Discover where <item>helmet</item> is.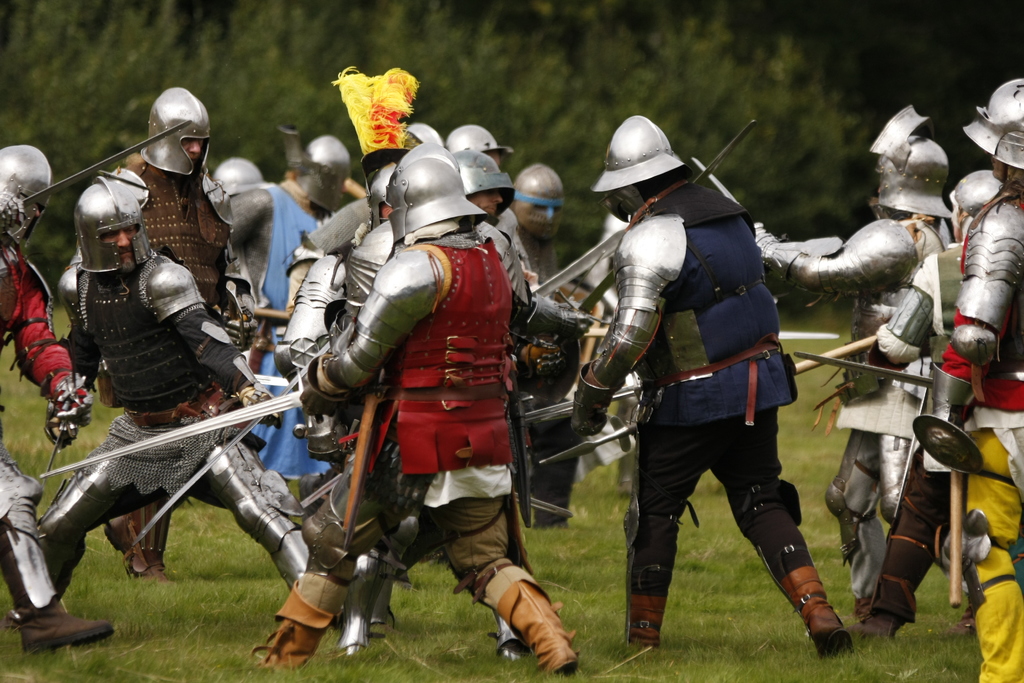
Discovered at bbox=[74, 171, 148, 277].
